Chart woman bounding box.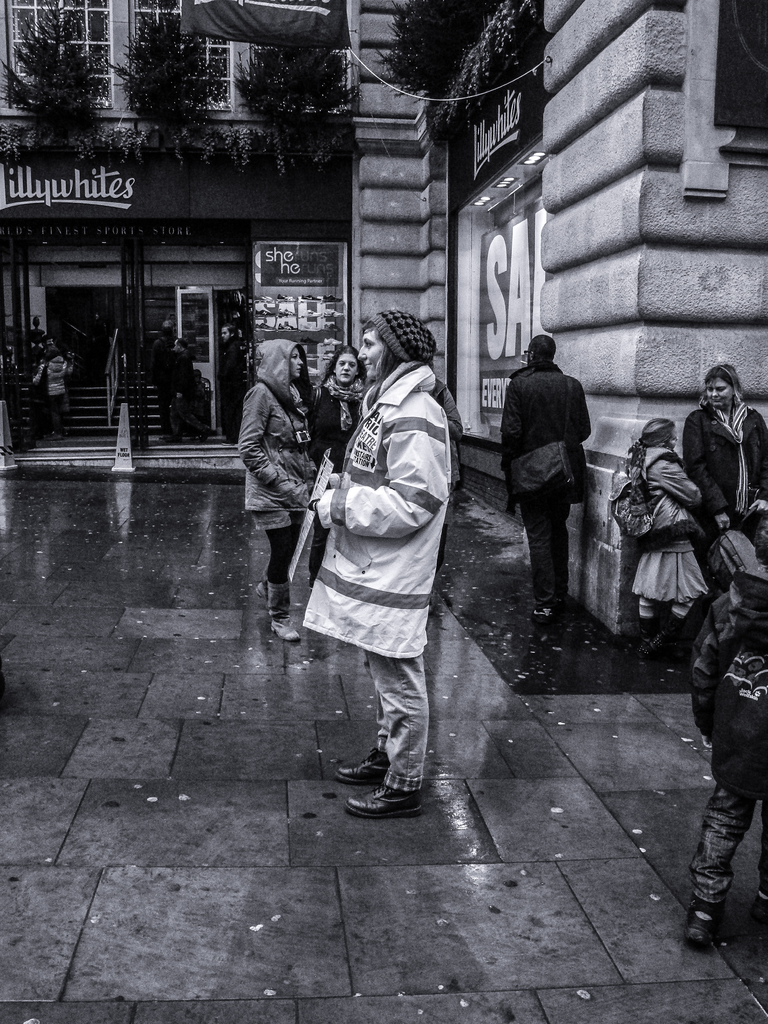
Charted: [621, 409, 700, 631].
